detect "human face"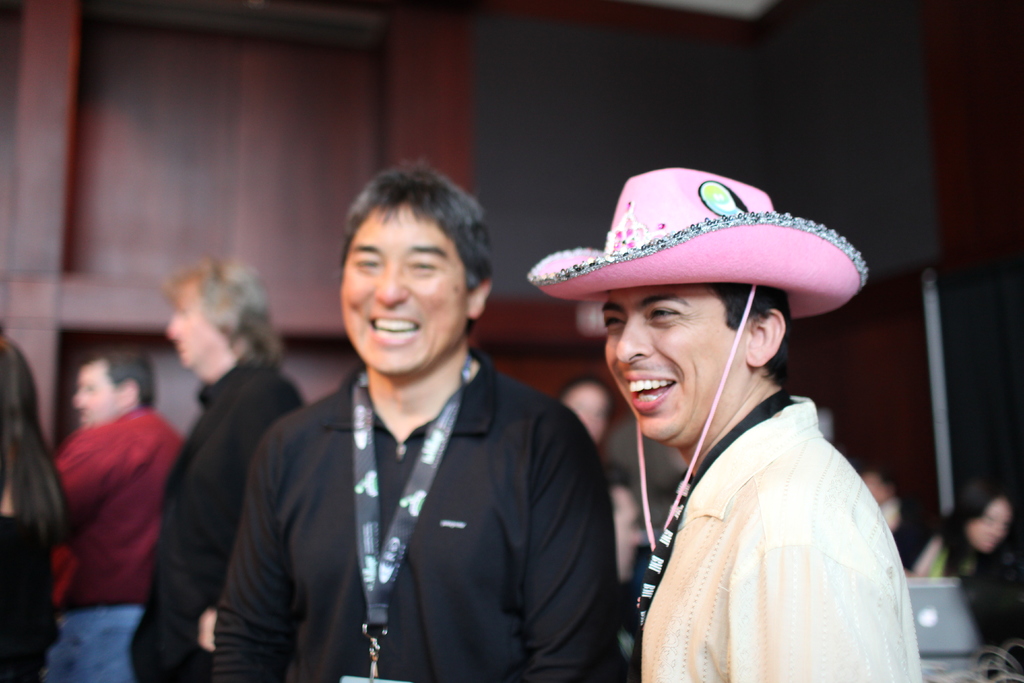
x1=614 y1=487 x2=645 y2=584
